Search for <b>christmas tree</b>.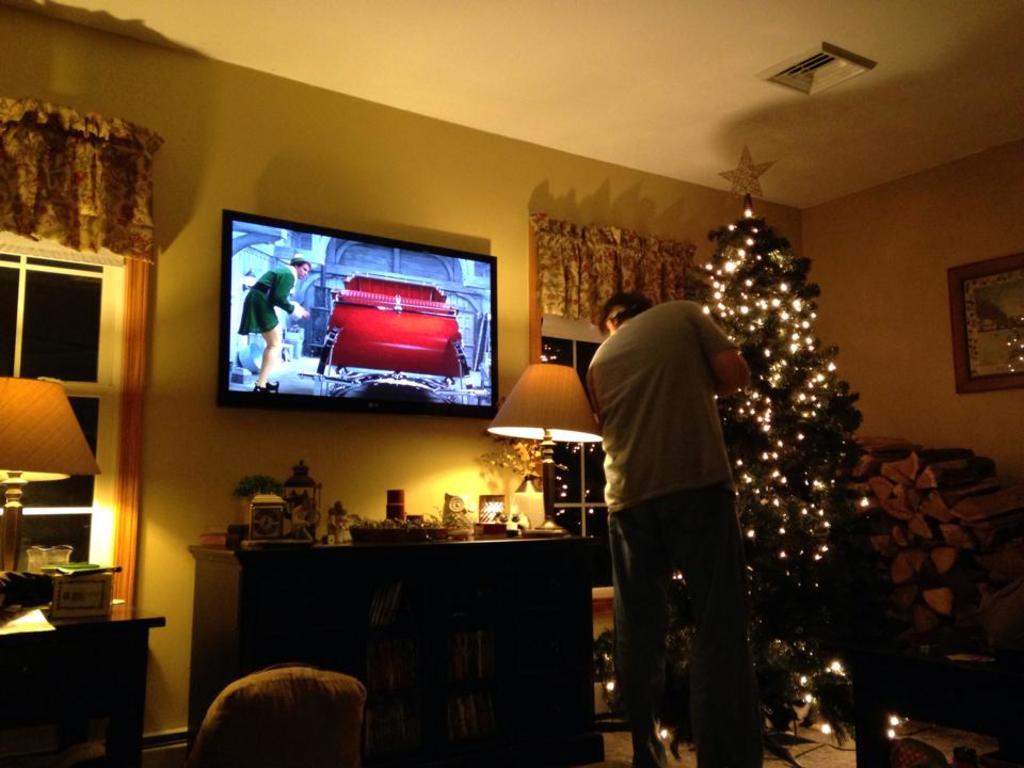
Found at 690:151:913:740.
